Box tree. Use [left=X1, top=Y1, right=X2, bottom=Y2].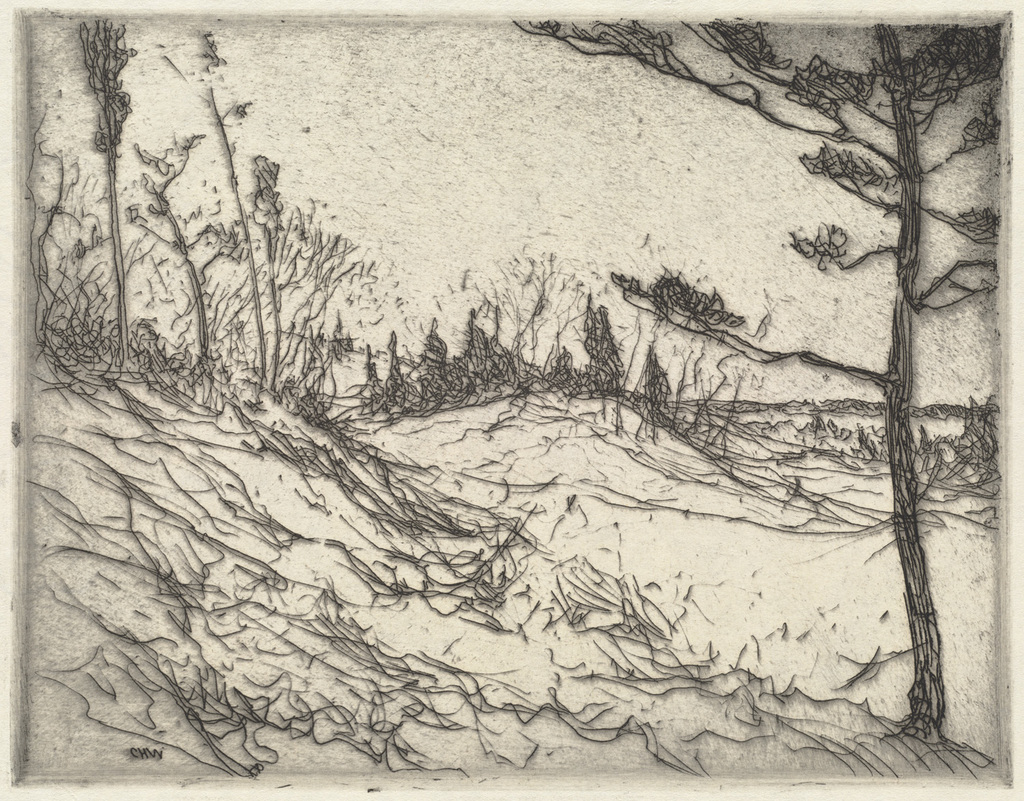
[left=77, top=16, right=138, bottom=363].
